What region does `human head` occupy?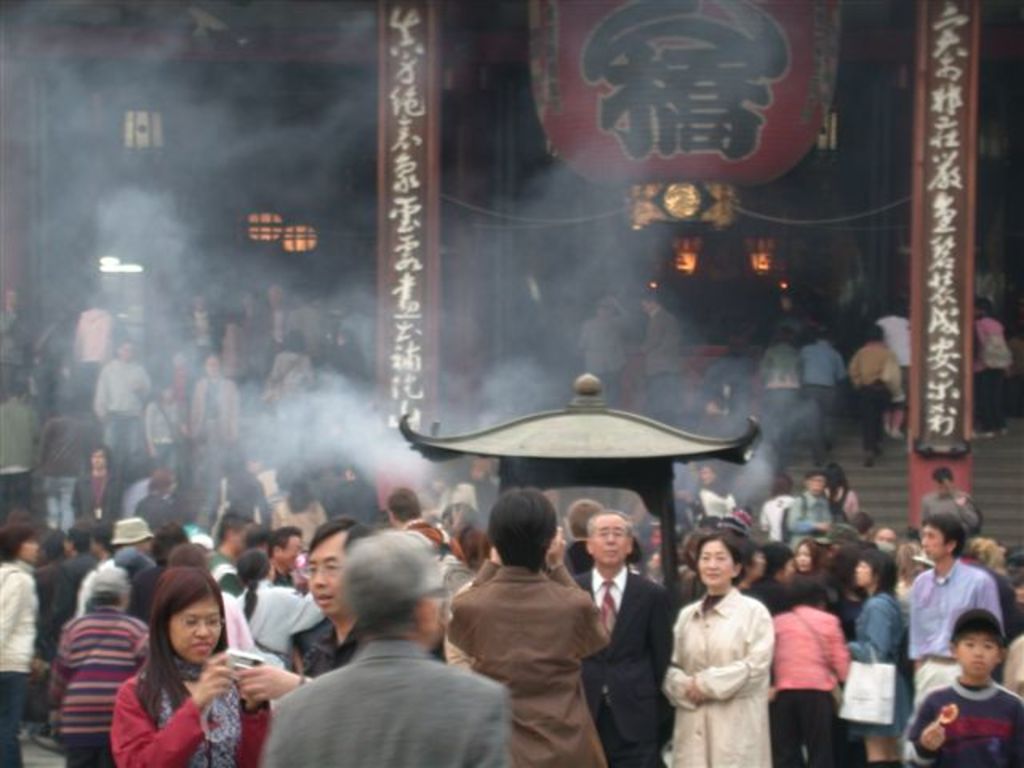
{"left": 10, "top": 381, "right": 29, "bottom": 400}.
